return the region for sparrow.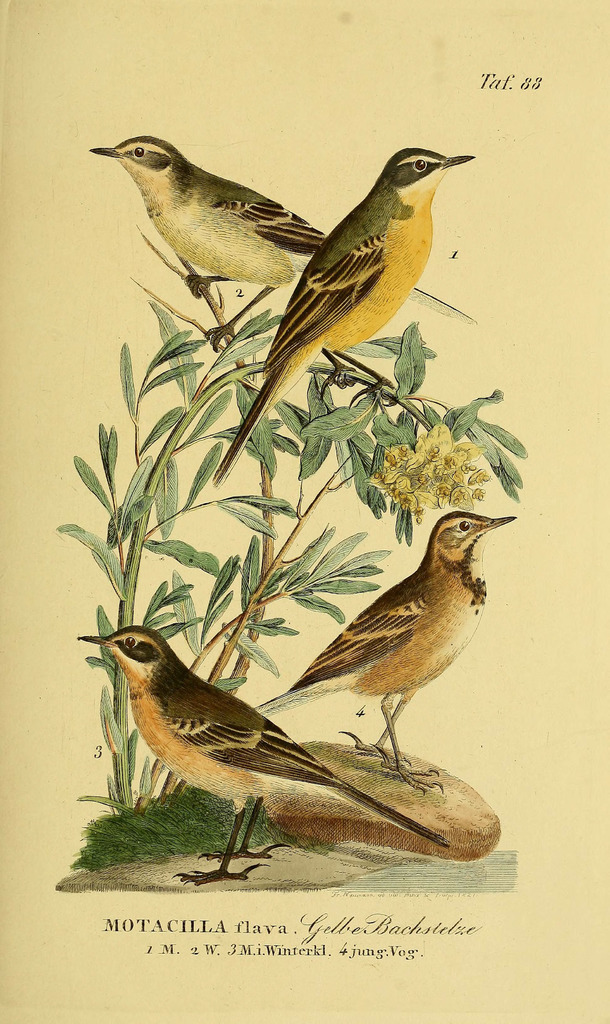
(71,619,453,890).
